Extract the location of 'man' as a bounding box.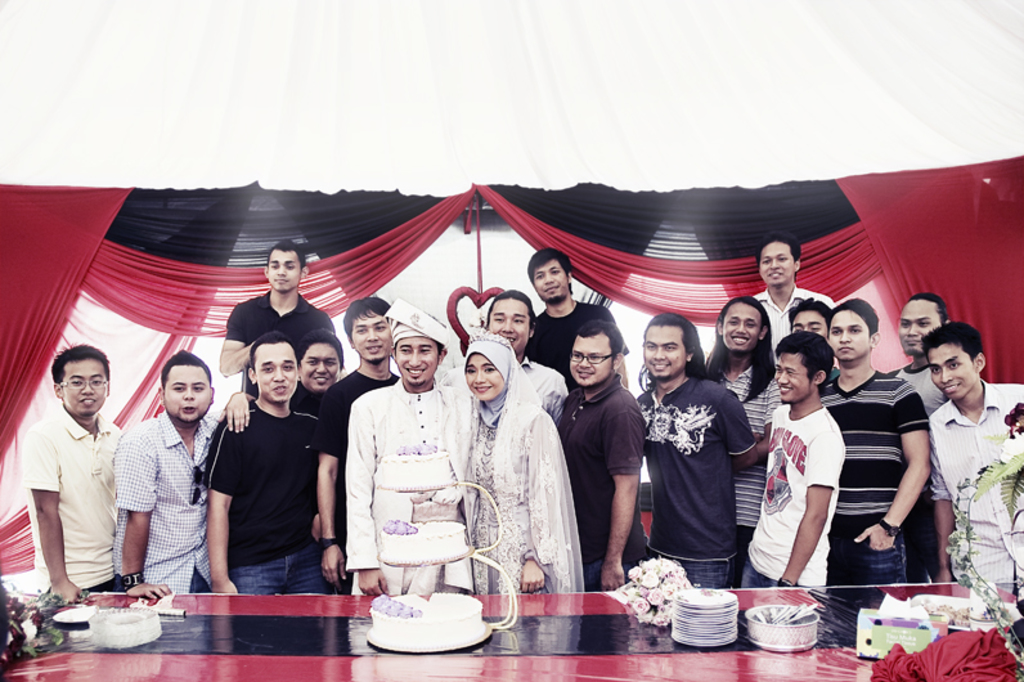
x1=508 y1=239 x2=628 y2=360.
